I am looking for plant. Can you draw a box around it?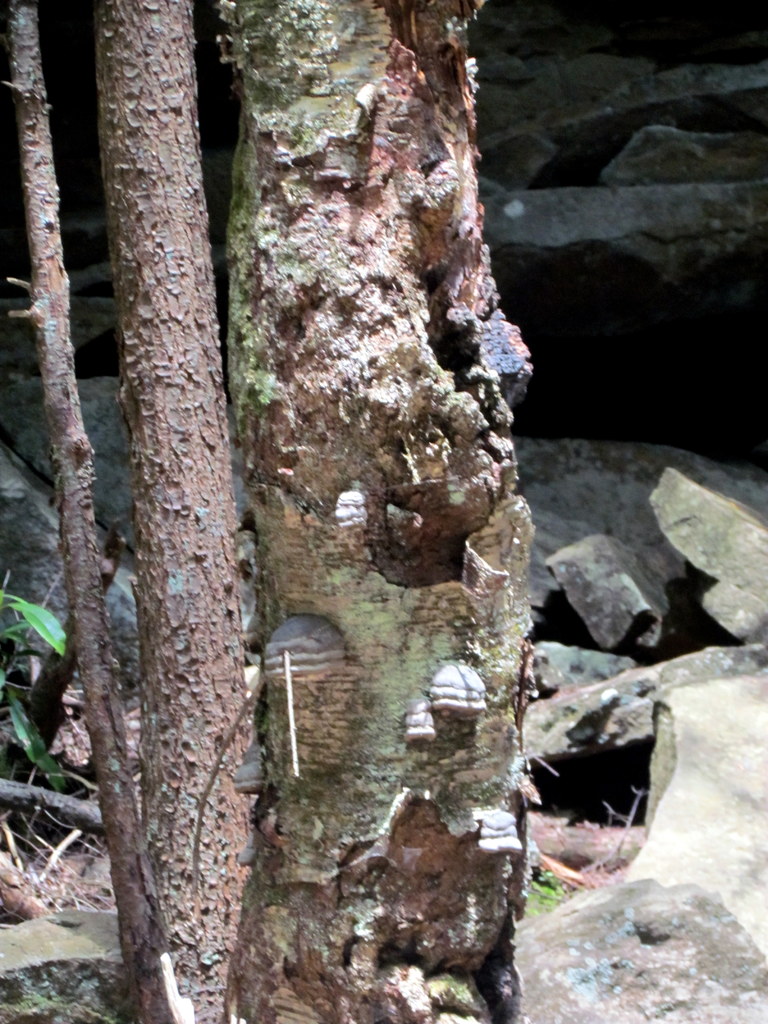
Sure, the bounding box is x1=0, y1=570, x2=65, y2=796.
